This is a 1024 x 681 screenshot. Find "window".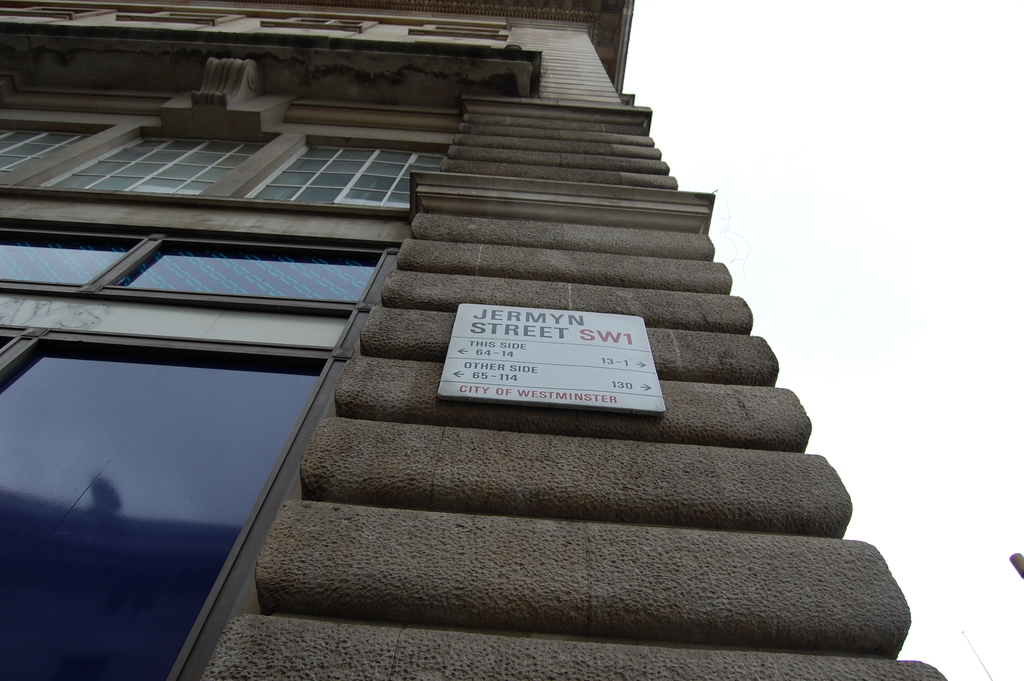
Bounding box: <bbox>241, 140, 453, 215</bbox>.
